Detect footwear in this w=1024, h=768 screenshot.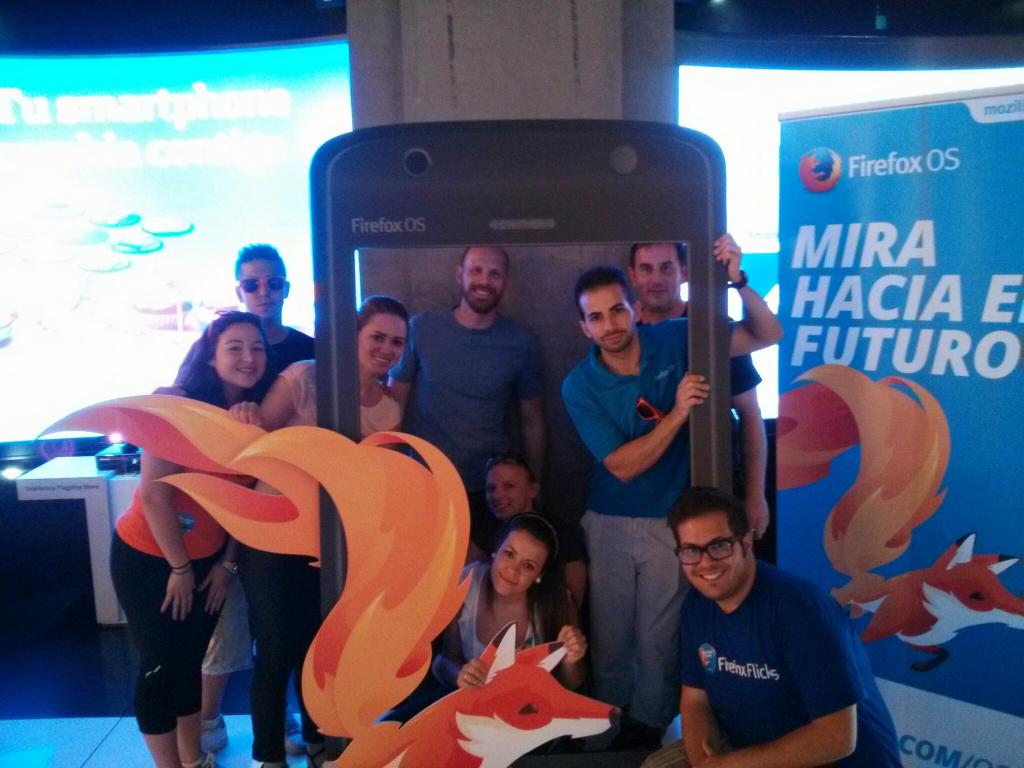
Detection: [284, 698, 303, 751].
